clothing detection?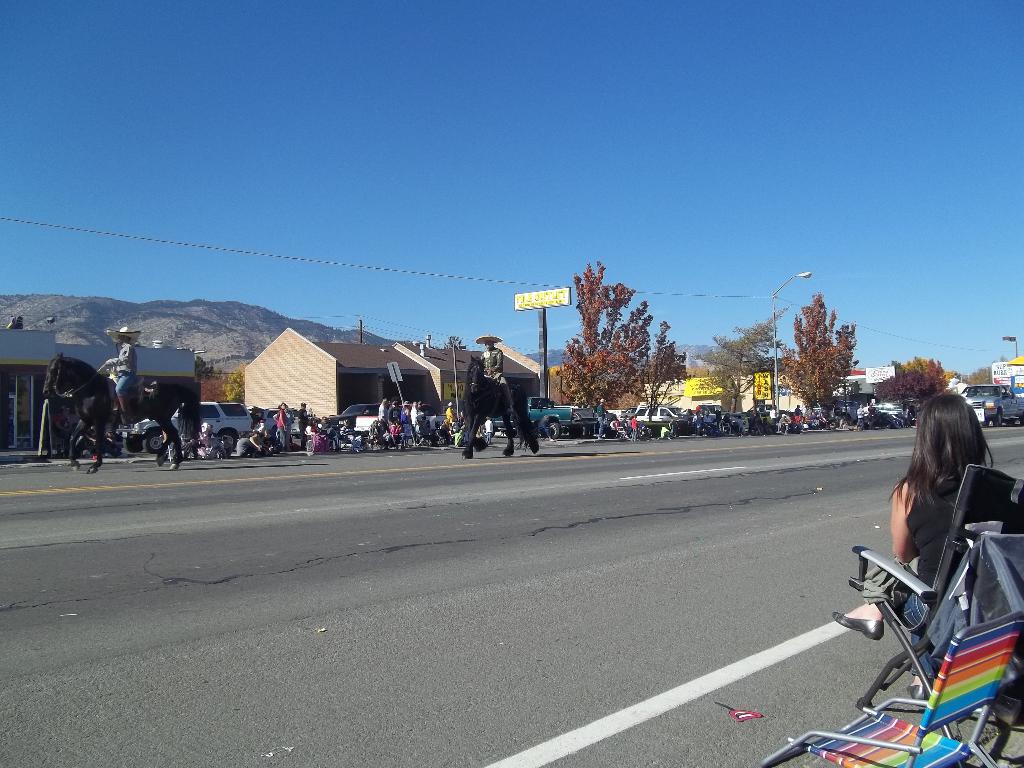
left=767, top=408, right=775, bottom=425
